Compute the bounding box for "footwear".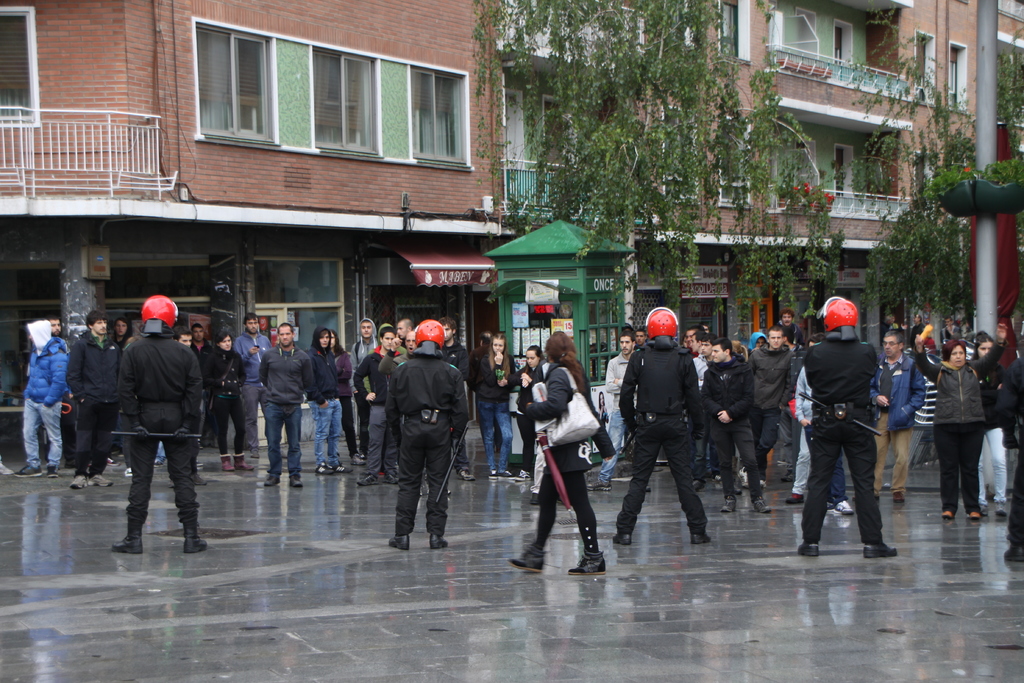
x1=16, y1=462, x2=40, y2=475.
